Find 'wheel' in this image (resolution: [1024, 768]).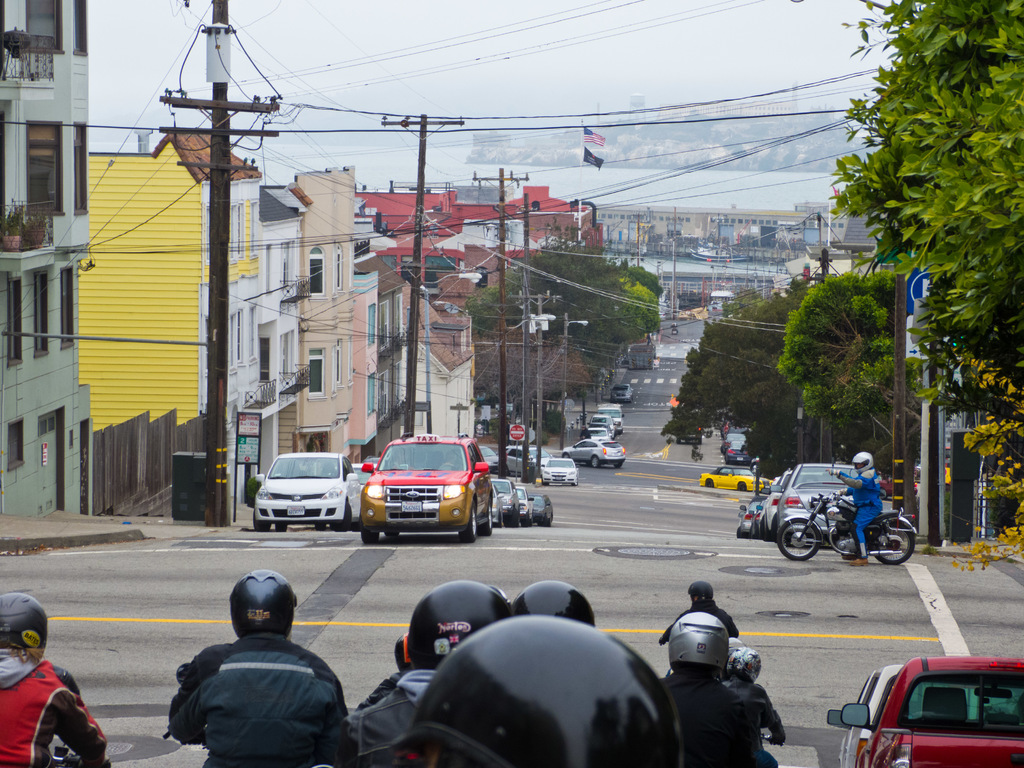
509/508/518/526.
